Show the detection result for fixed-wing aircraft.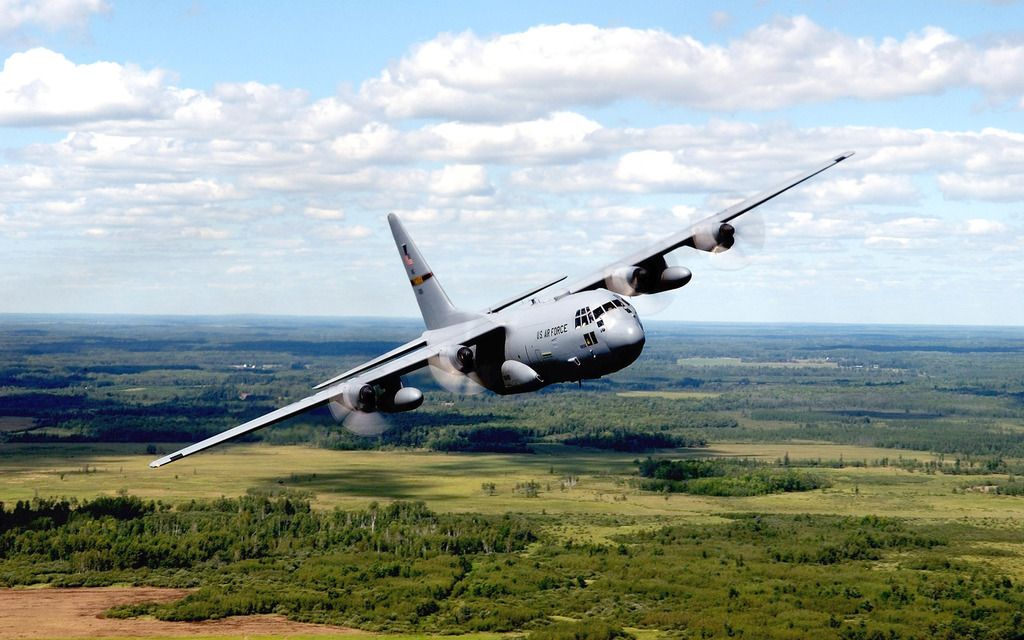
x1=138, y1=152, x2=884, y2=472.
